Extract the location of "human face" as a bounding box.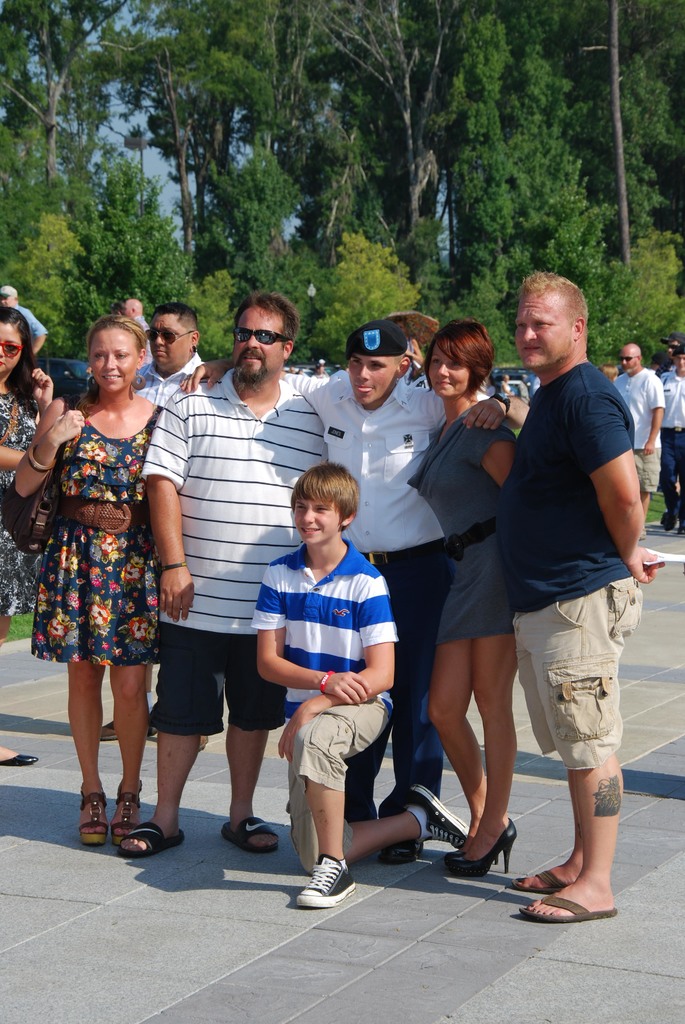
detection(236, 308, 285, 382).
